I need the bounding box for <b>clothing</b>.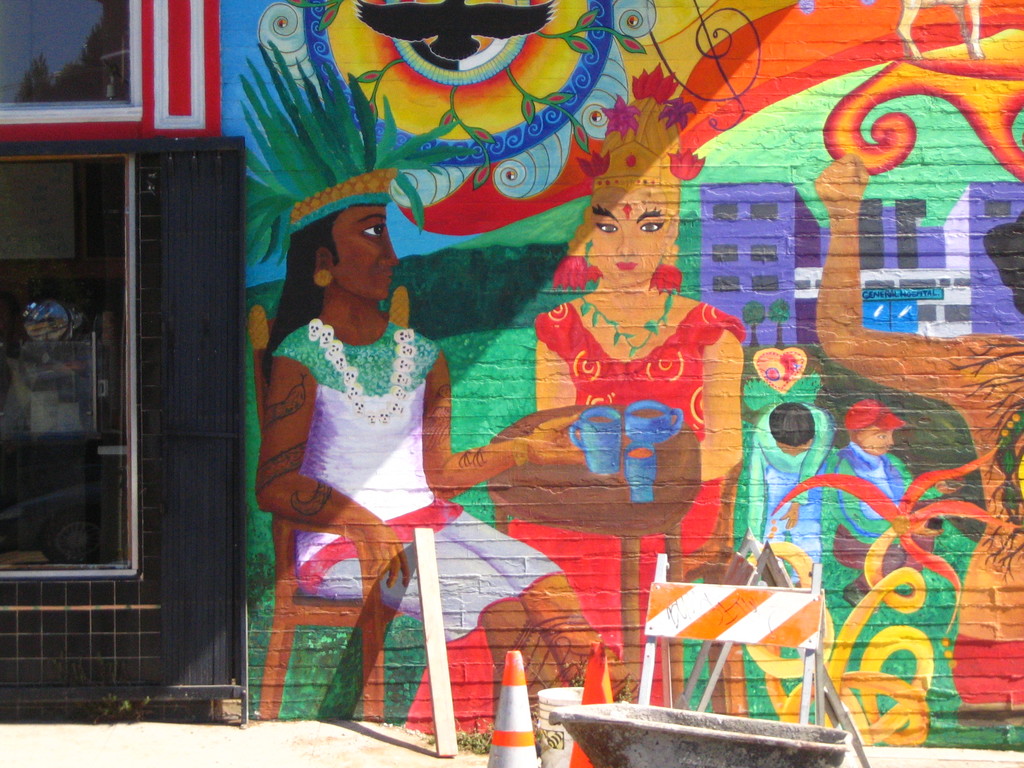
Here it is: <bbox>275, 276, 446, 582</bbox>.
